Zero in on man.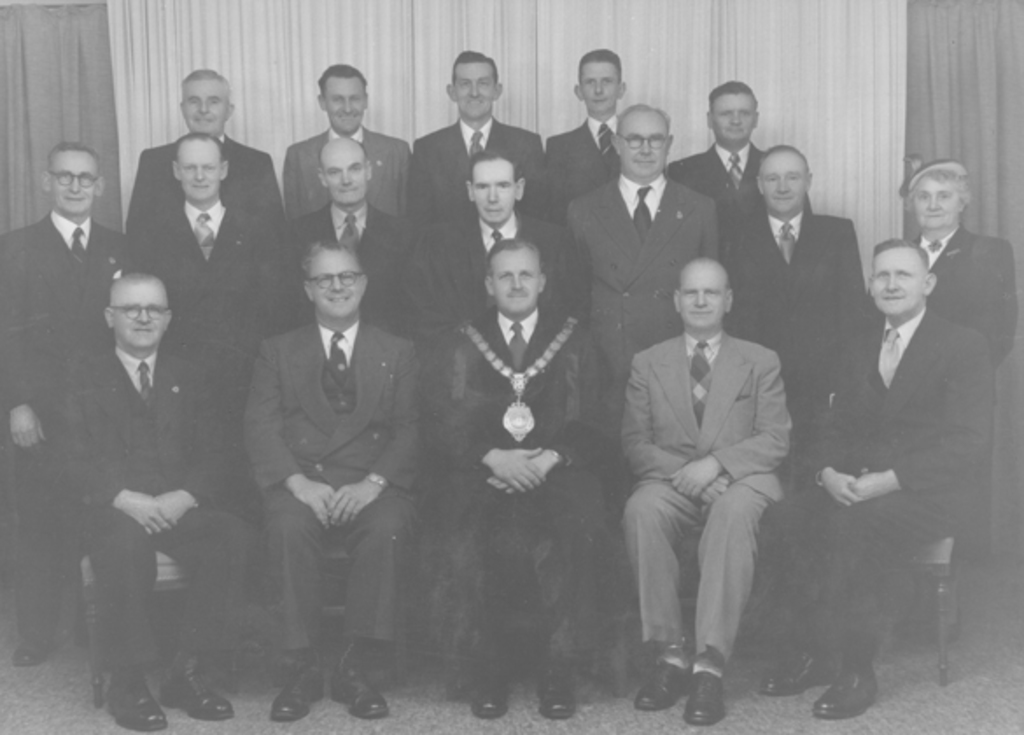
Zeroed in: <bbox>796, 231, 998, 711</bbox>.
